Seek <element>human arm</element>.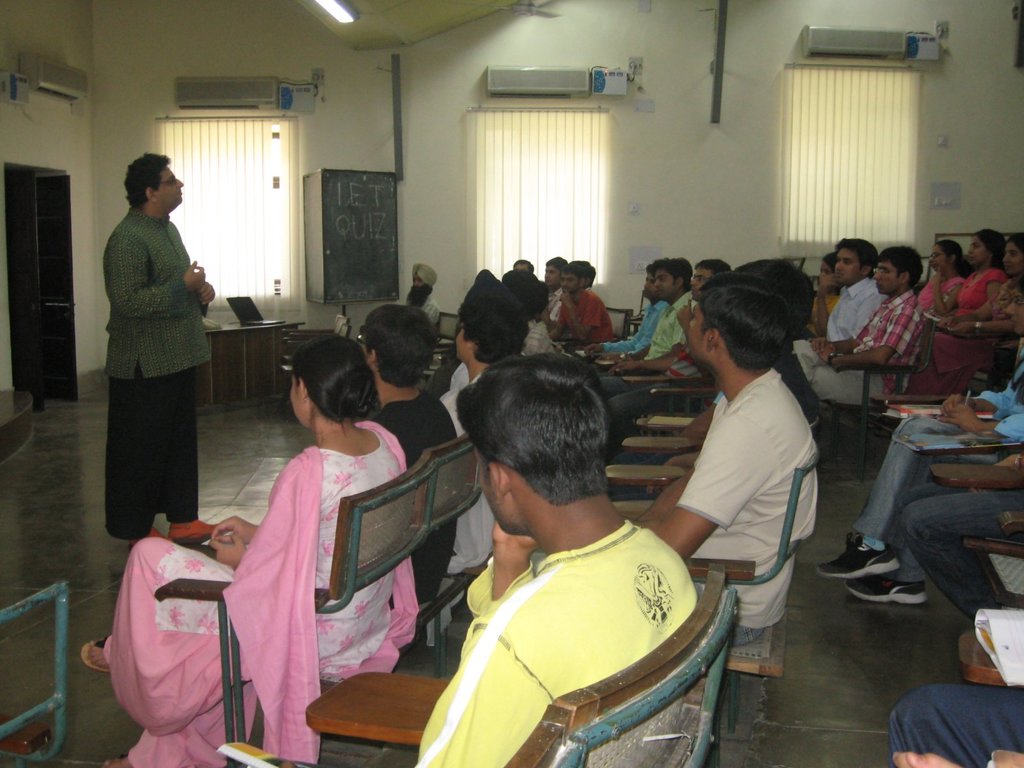
{"left": 945, "top": 399, "right": 1023, "bottom": 435}.
